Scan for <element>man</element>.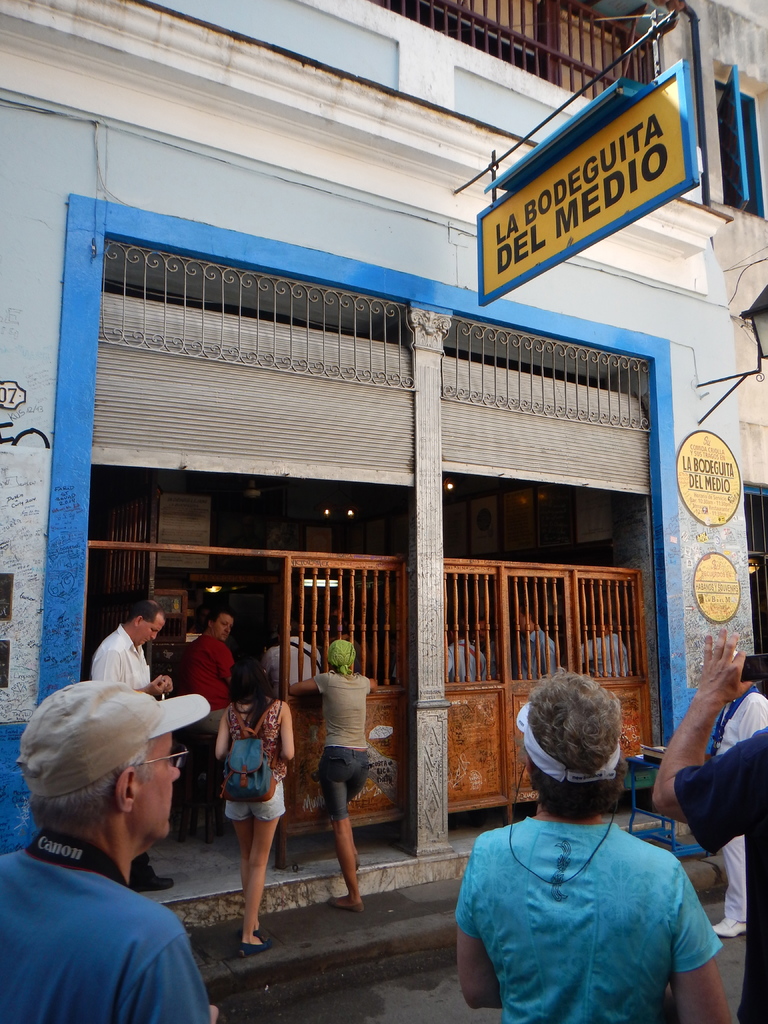
Scan result: left=175, top=609, right=242, bottom=767.
